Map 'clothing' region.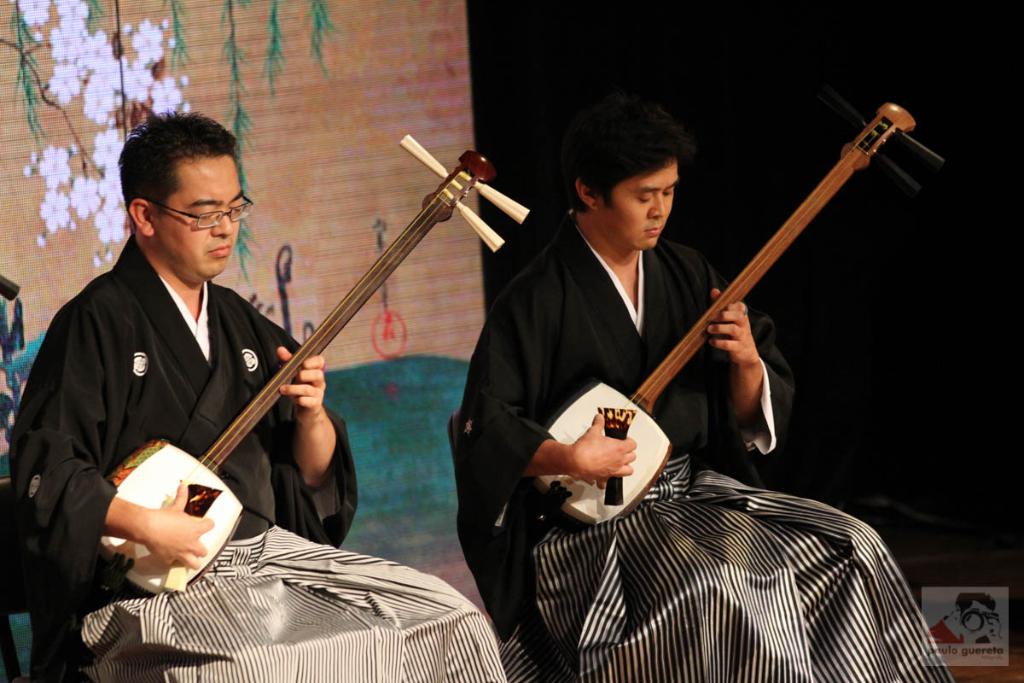
Mapped to rect(452, 112, 930, 663).
